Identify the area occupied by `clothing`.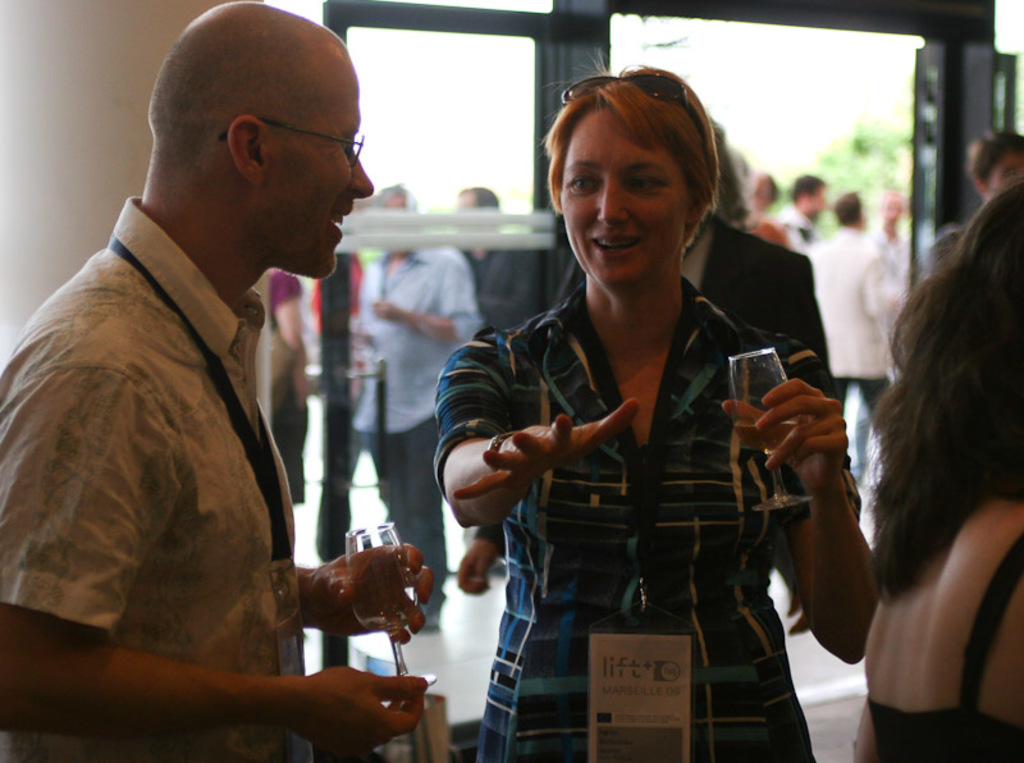
Area: (352,245,484,437).
